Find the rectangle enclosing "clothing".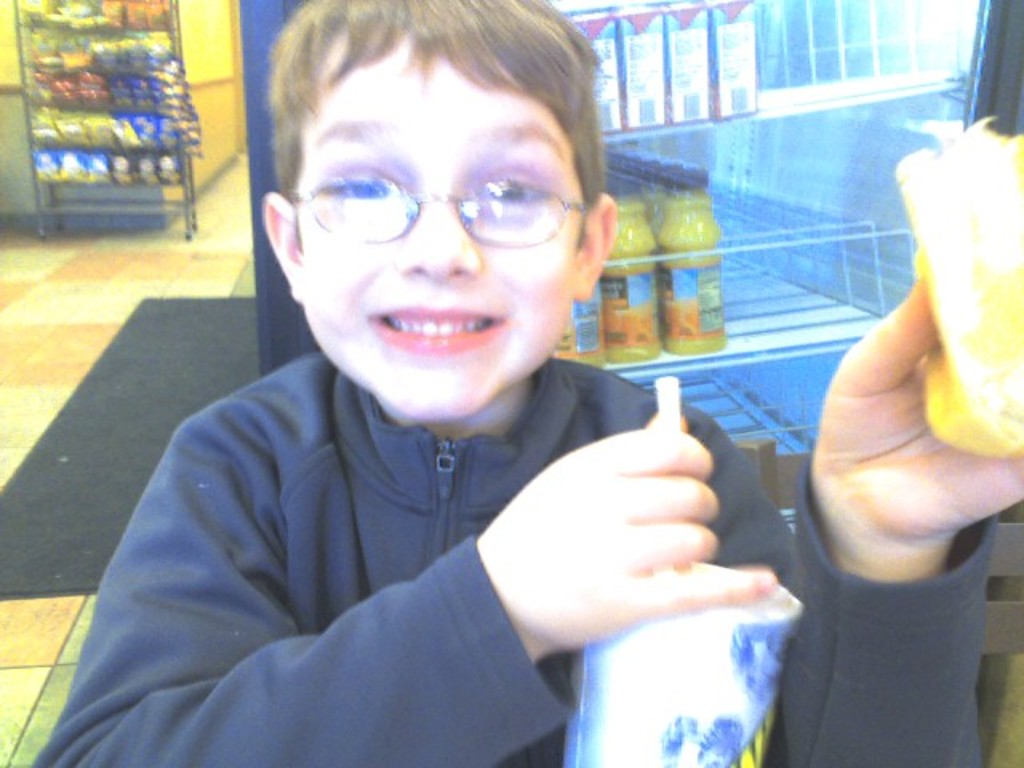
<box>142,299,643,749</box>.
